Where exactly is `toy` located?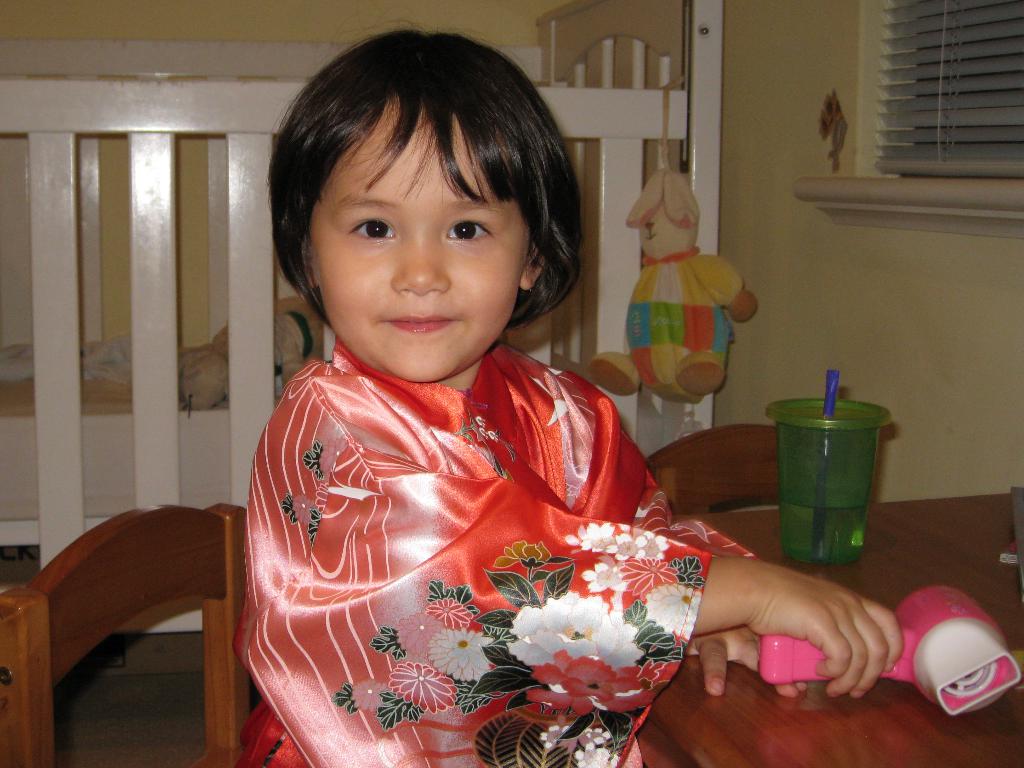
Its bounding box is 173 293 321 412.
